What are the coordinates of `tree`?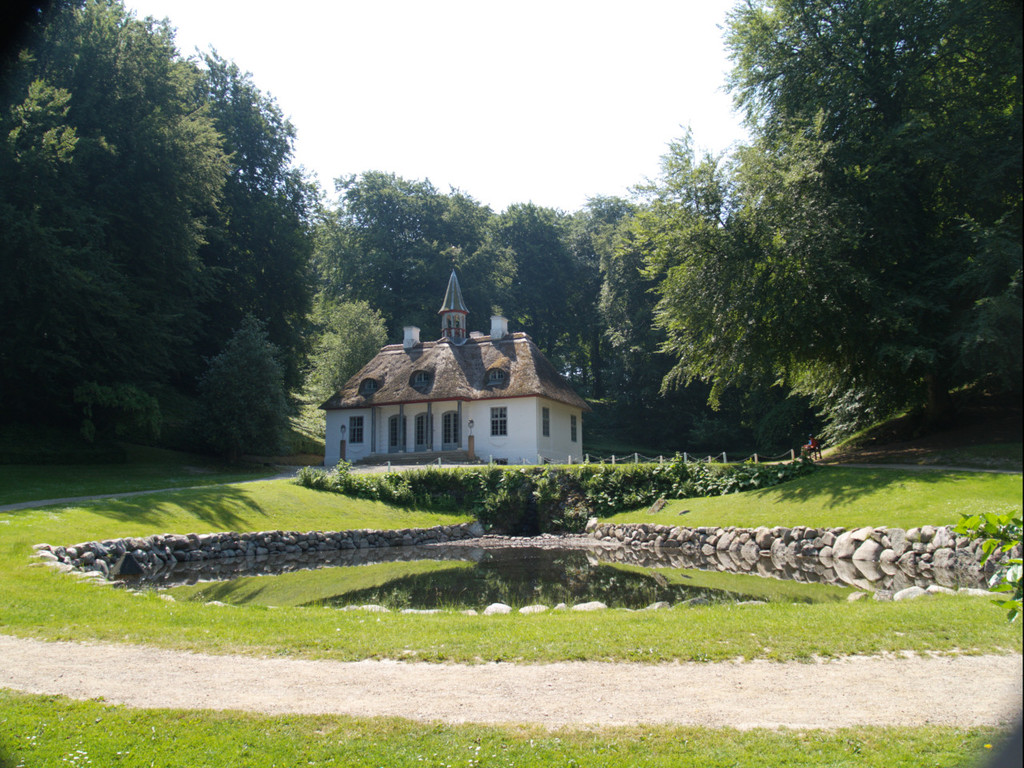
BBox(167, 31, 313, 378).
